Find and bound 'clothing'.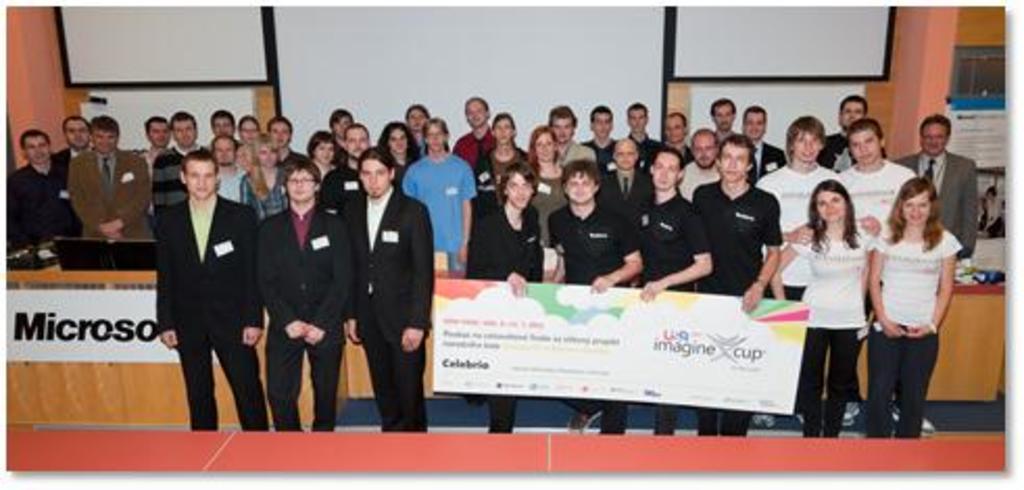
Bound: [340, 190, 430, 438].
